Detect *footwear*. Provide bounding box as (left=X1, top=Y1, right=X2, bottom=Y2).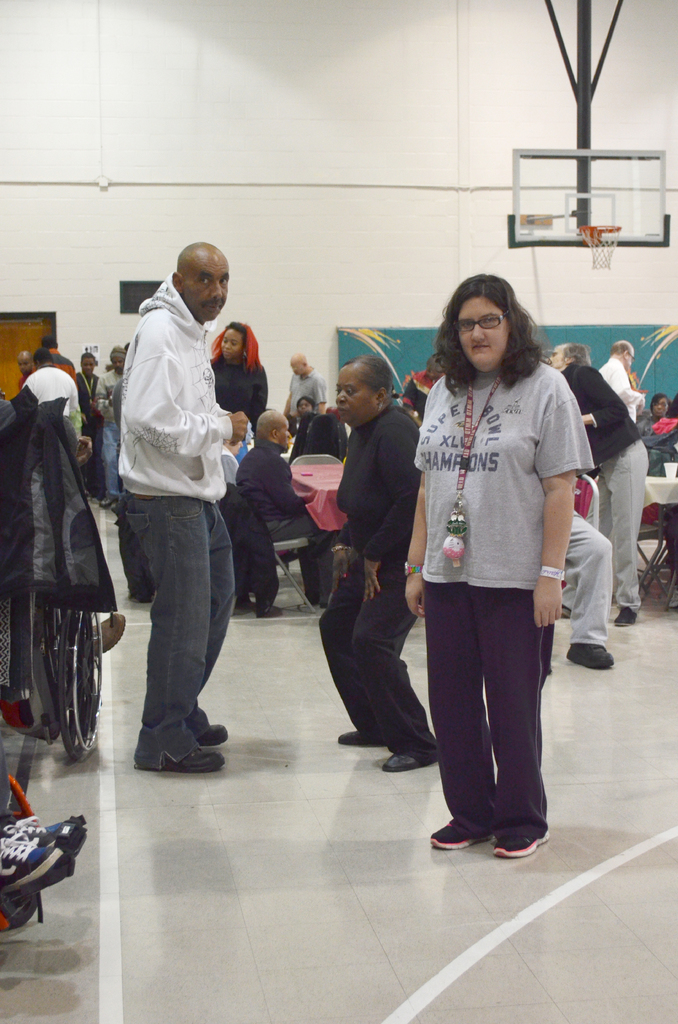
(left=426, top=813, right=478, bottom=846).
